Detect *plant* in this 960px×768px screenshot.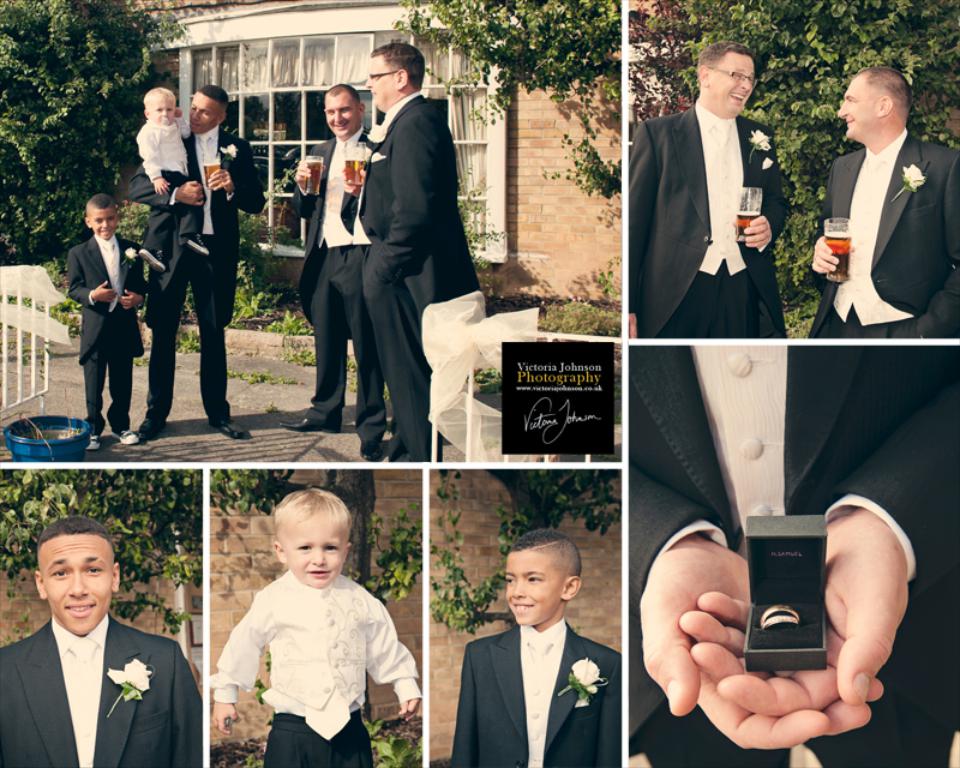
Detection: (629, 0, 959, 337).
